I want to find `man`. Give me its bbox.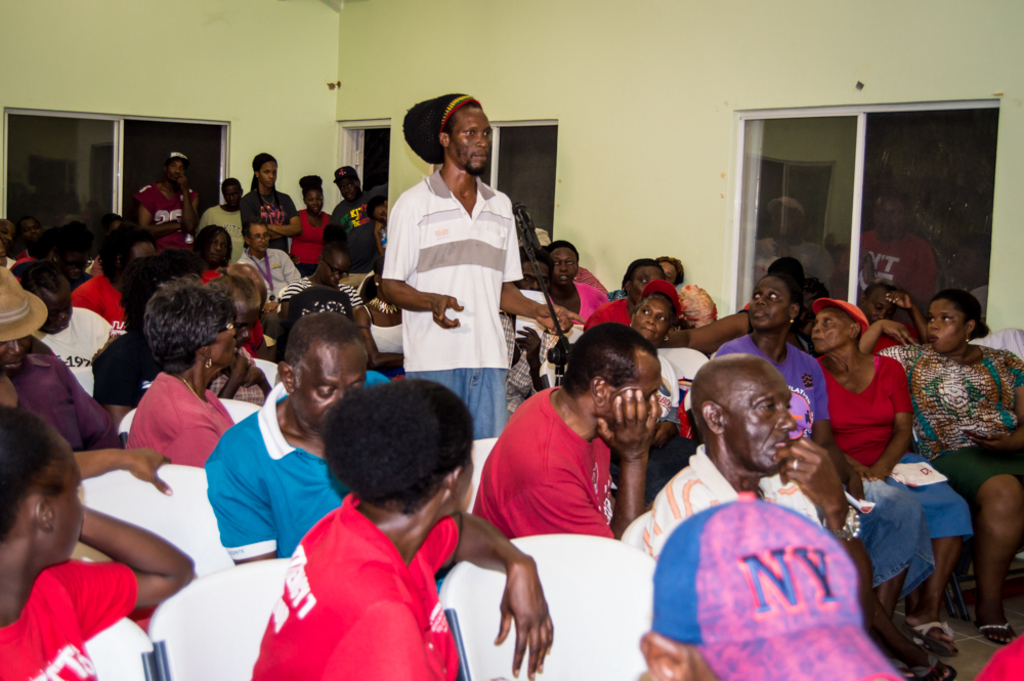
crop(379, 91, 584, 442).
